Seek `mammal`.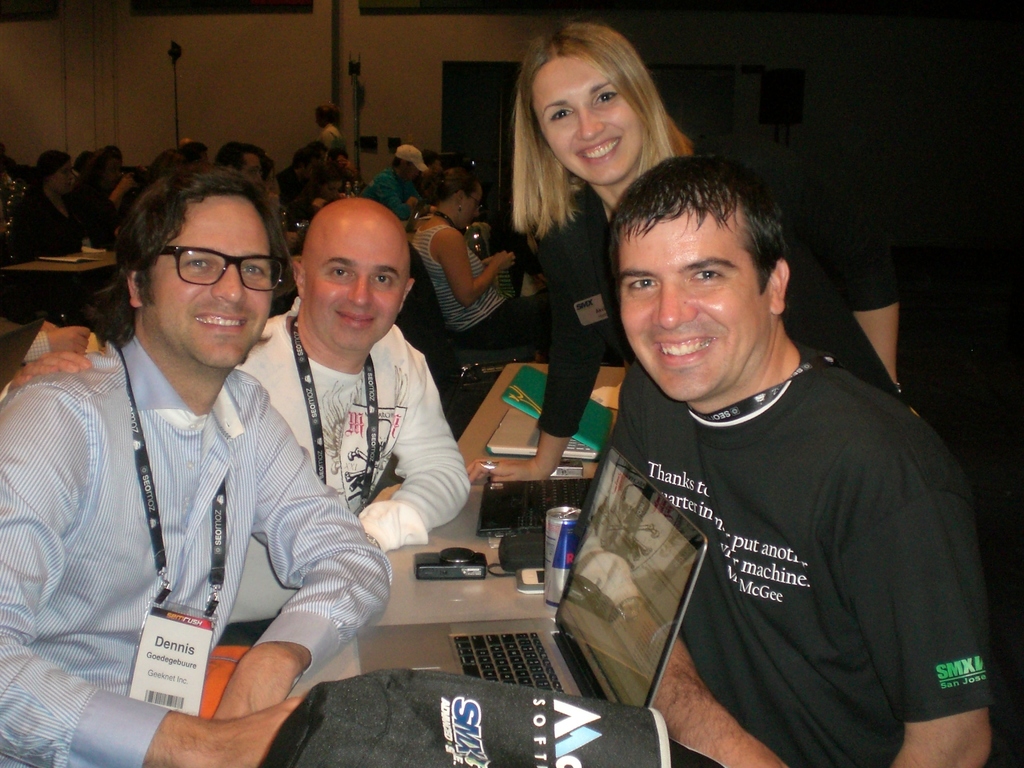
x1=595, y1=154, x2=1023, y2=767.
